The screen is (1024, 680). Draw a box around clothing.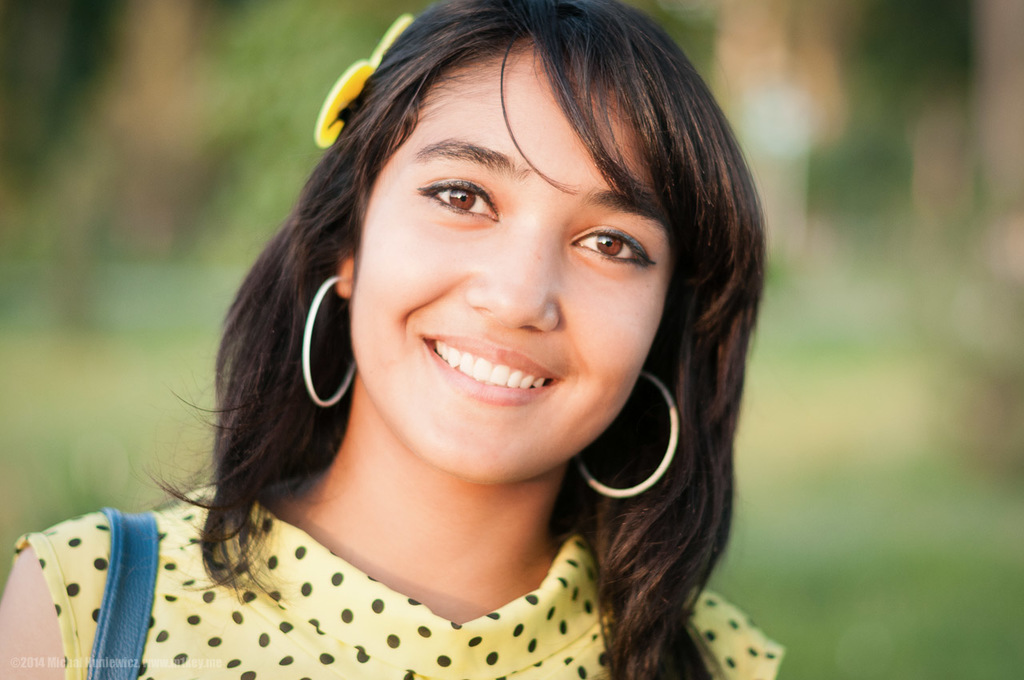
[8,484,786,679].
